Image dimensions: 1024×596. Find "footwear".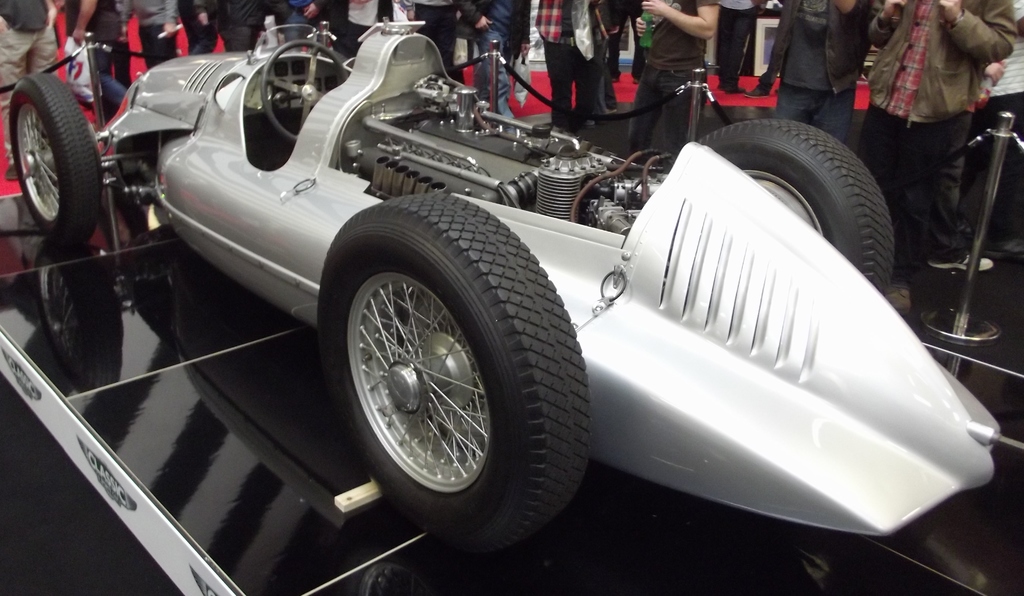
{"x1": 4, "y1": 165, "x2": 26, "y2": 181}.
